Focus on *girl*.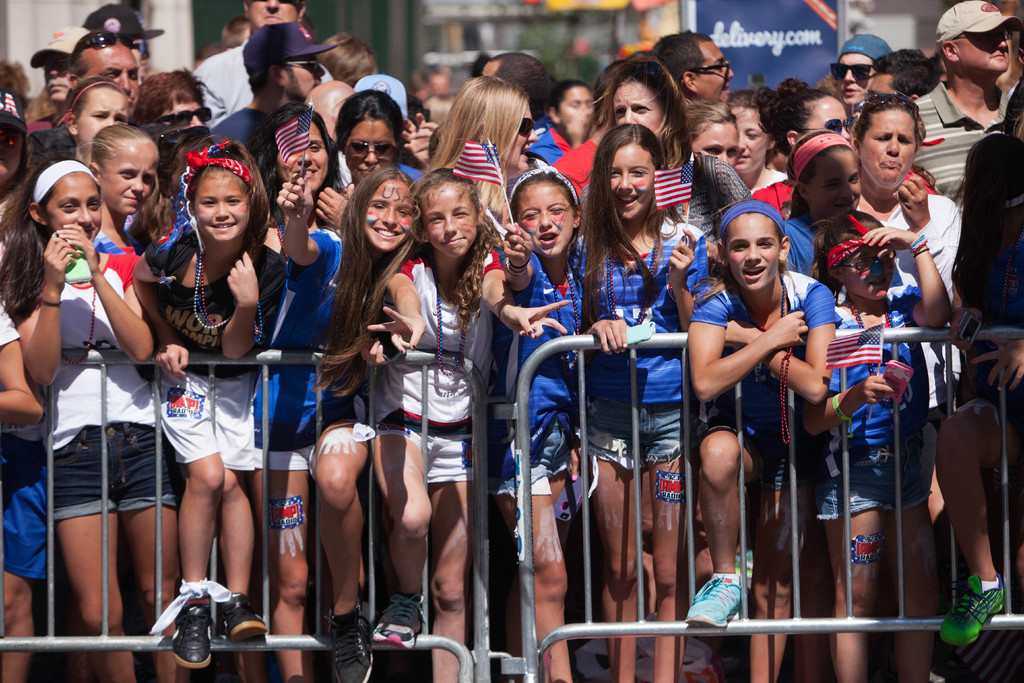
Focused at pyautogui.locateOnScreen(363, 167, 564, 682).
